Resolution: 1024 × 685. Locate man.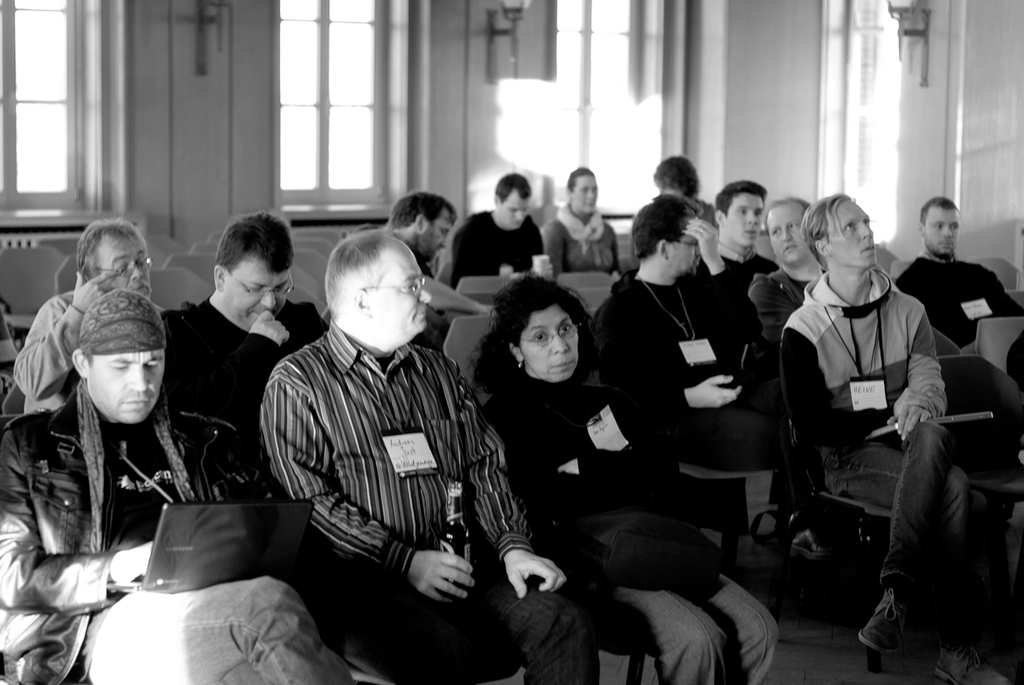
box(0, 289, 354, 684).
